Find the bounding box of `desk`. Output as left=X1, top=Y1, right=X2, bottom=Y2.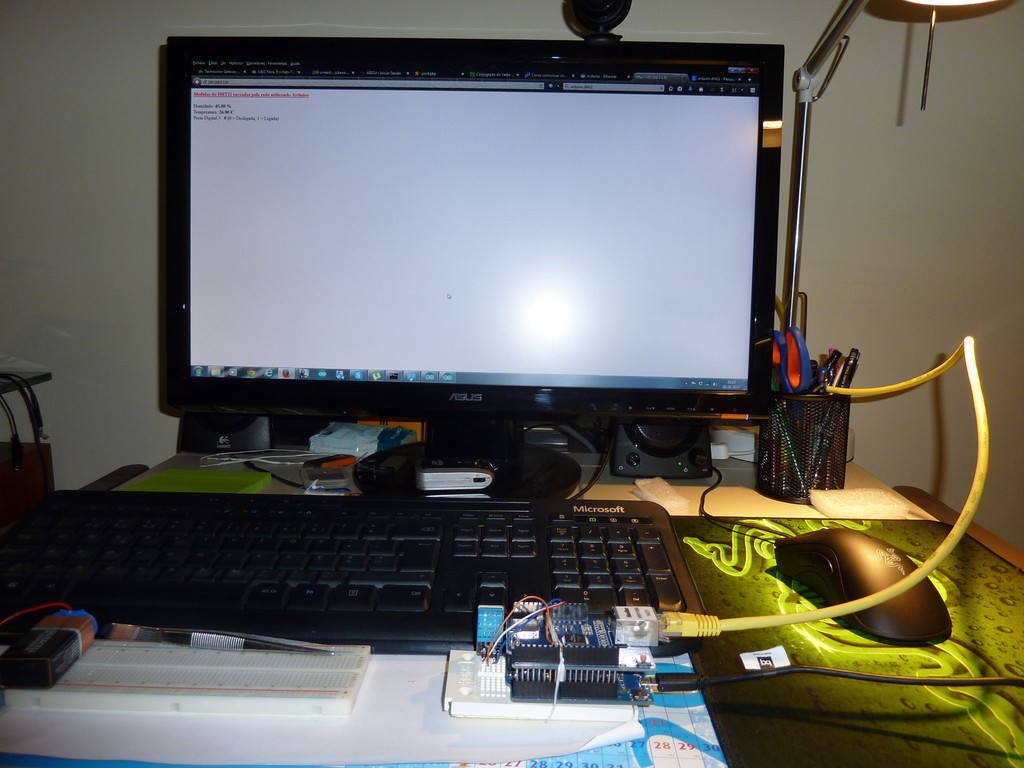
left=0, top=452, right=1023, bottom=767.
